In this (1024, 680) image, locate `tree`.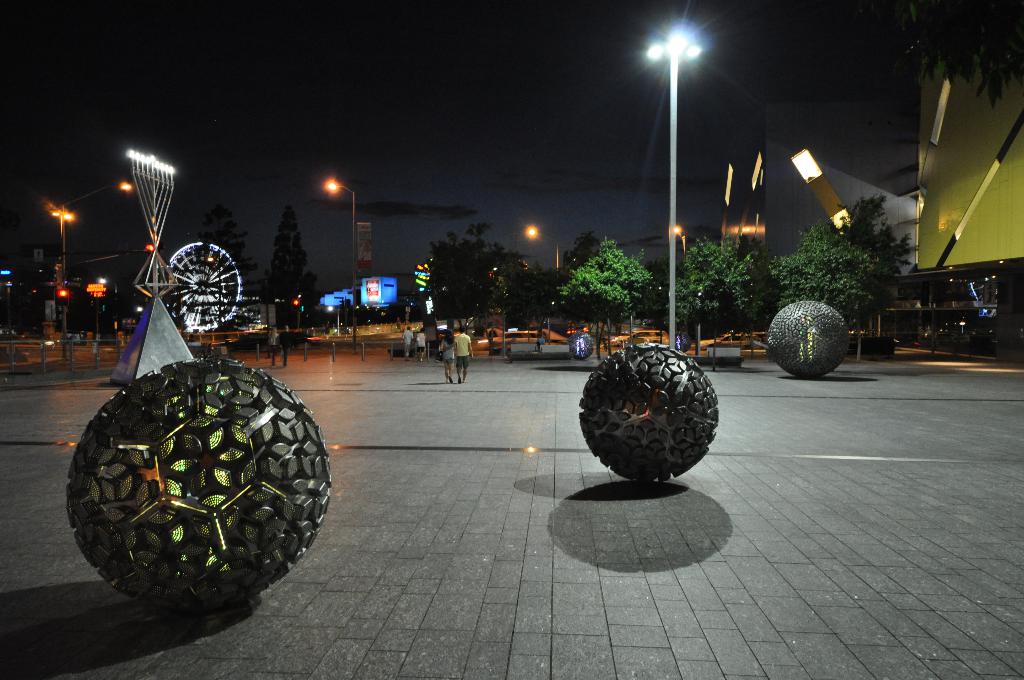
Bounding box: (left=764, top=222, right=887, bottom=325).
